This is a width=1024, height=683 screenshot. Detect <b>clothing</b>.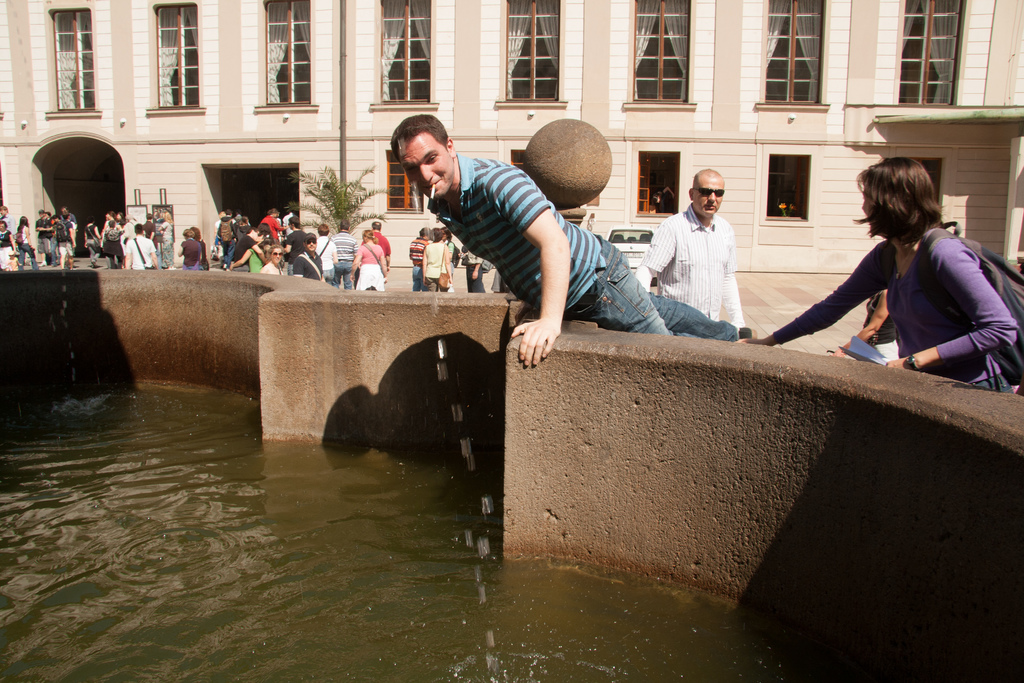
left=0, top=210, right=15, bottom=231.
